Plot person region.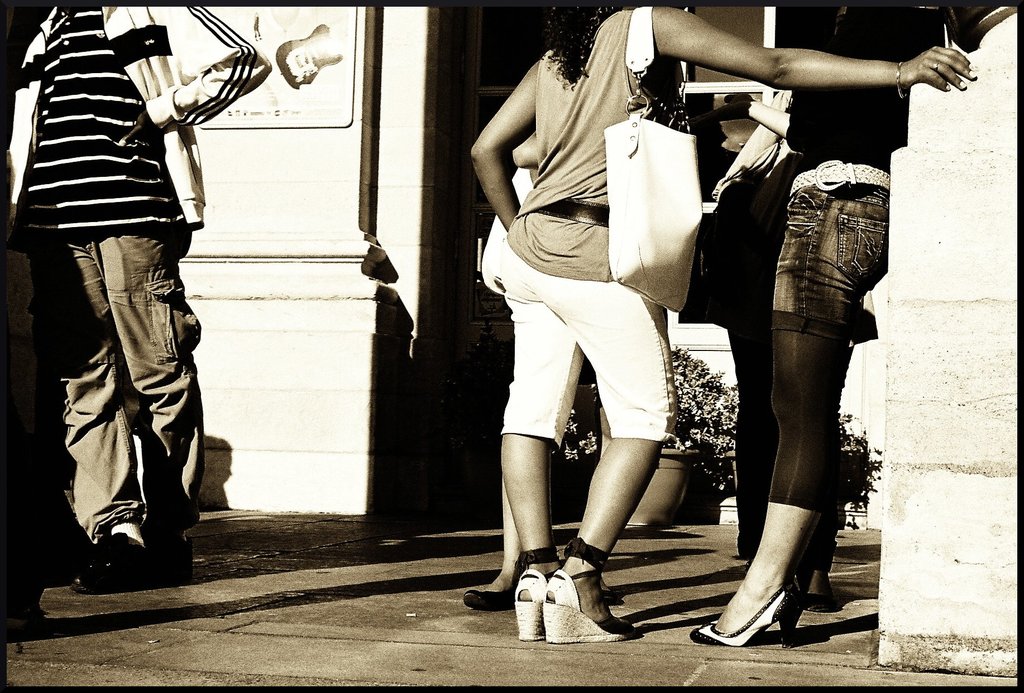
Plotted at <region>468, 3, 979, 645</region>.
